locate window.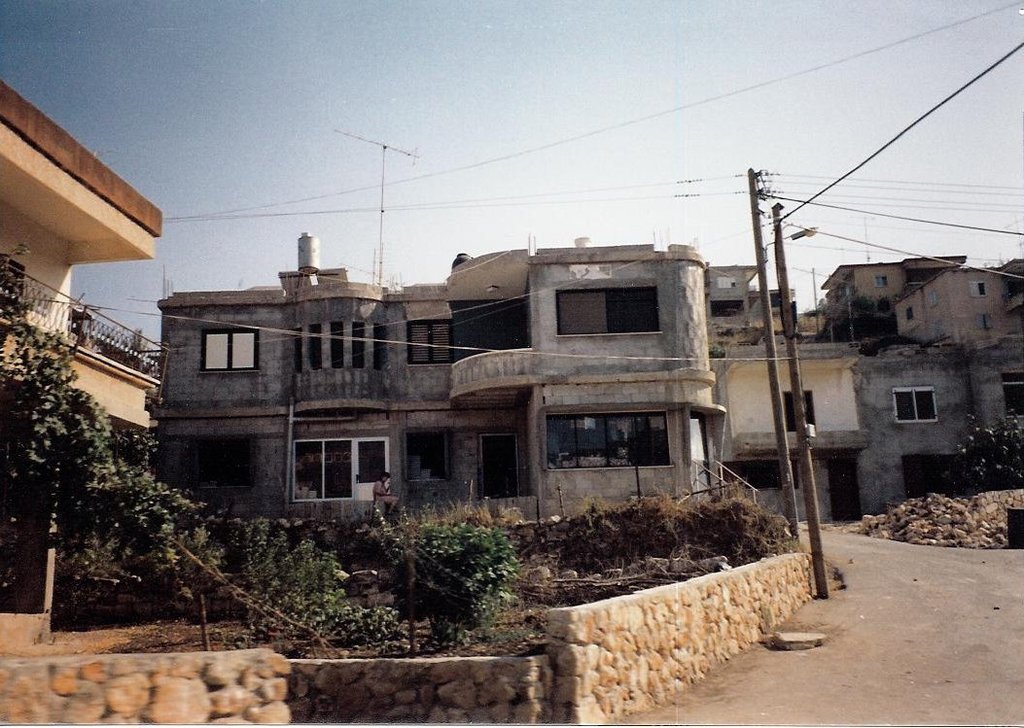
Bounding box: select_region(929, 289, 936, 309).
